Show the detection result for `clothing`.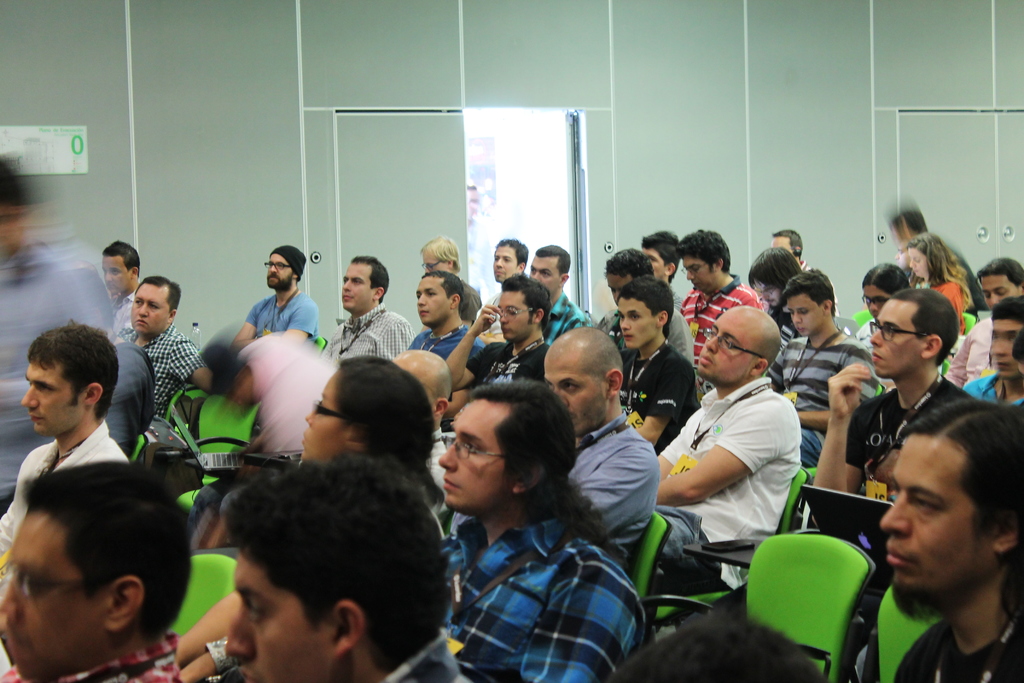
435 480 642 681.
